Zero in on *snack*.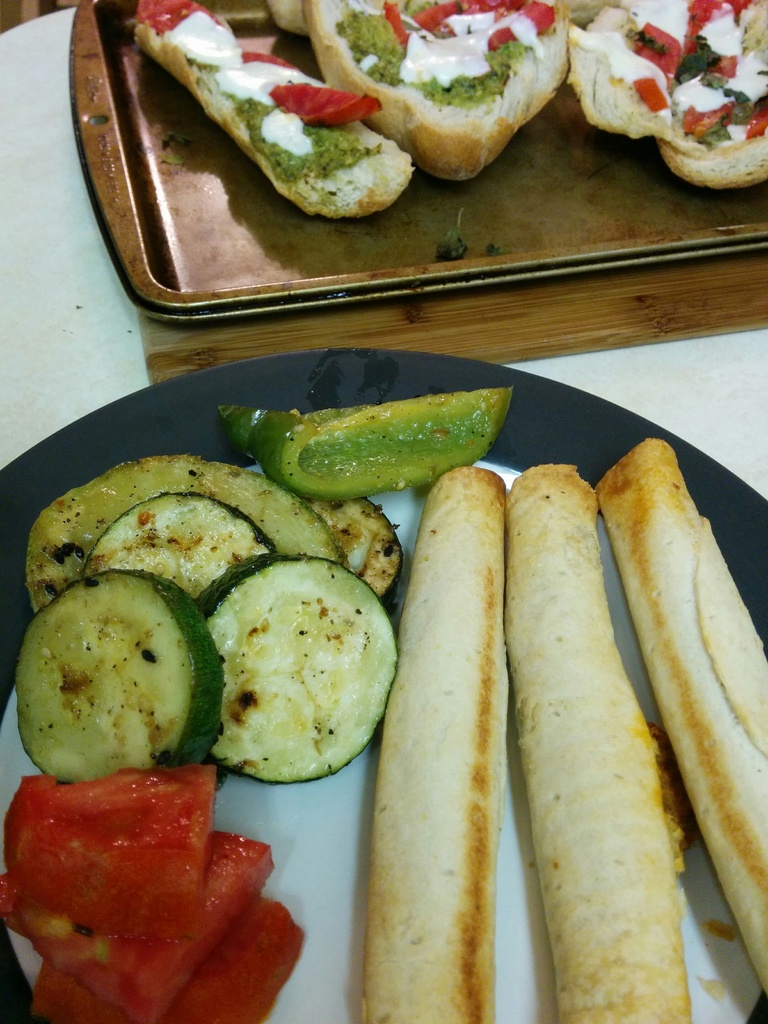
Zeroed in: region(131, 0, 401, 221).
